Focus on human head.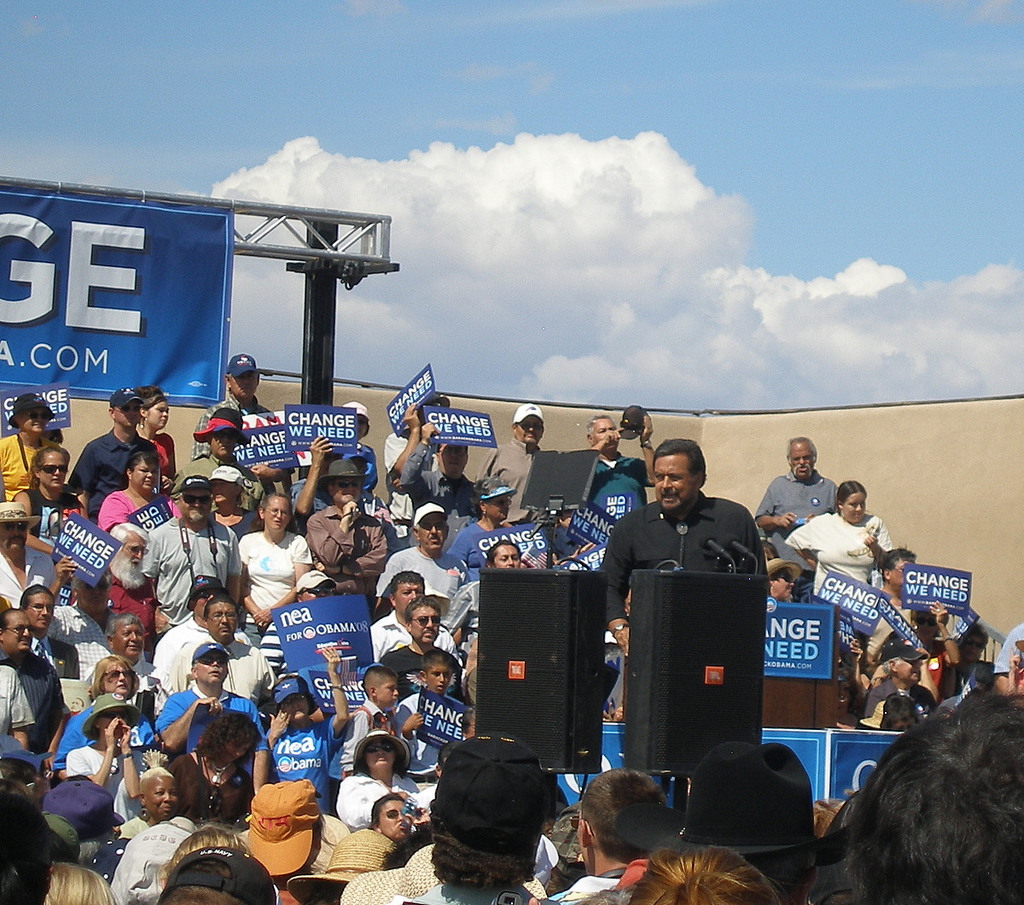
Focused at 341,394,369,440.
